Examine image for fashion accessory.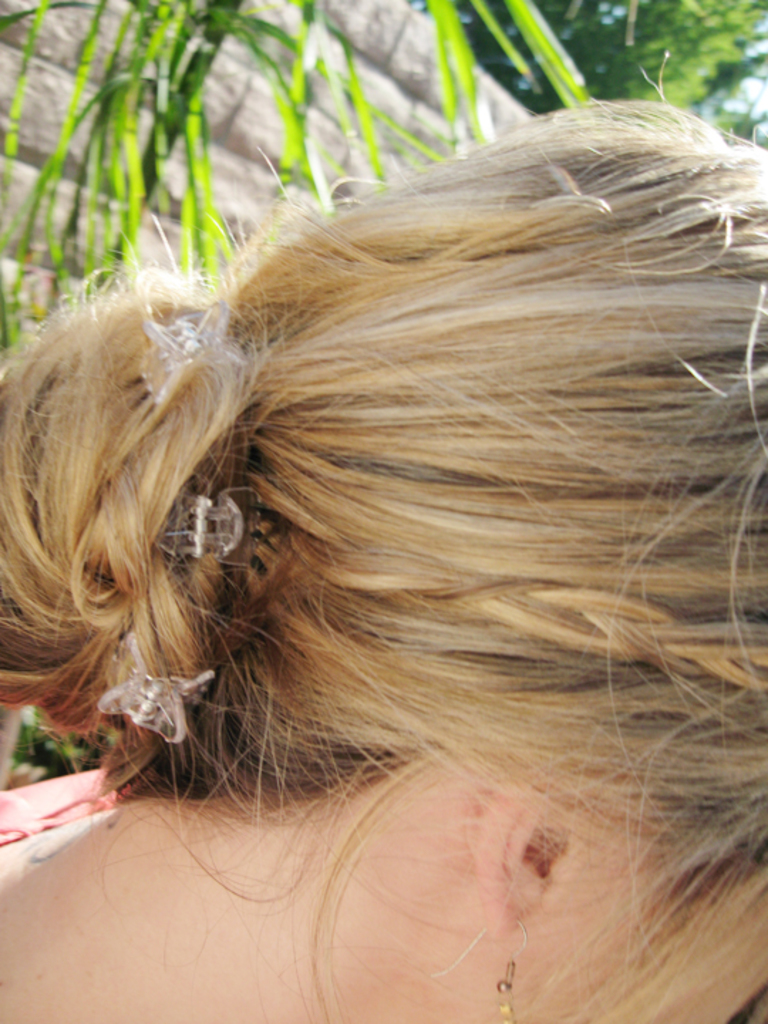
Examination result: [x1=97, y1=629, x2=212, y2=747].
